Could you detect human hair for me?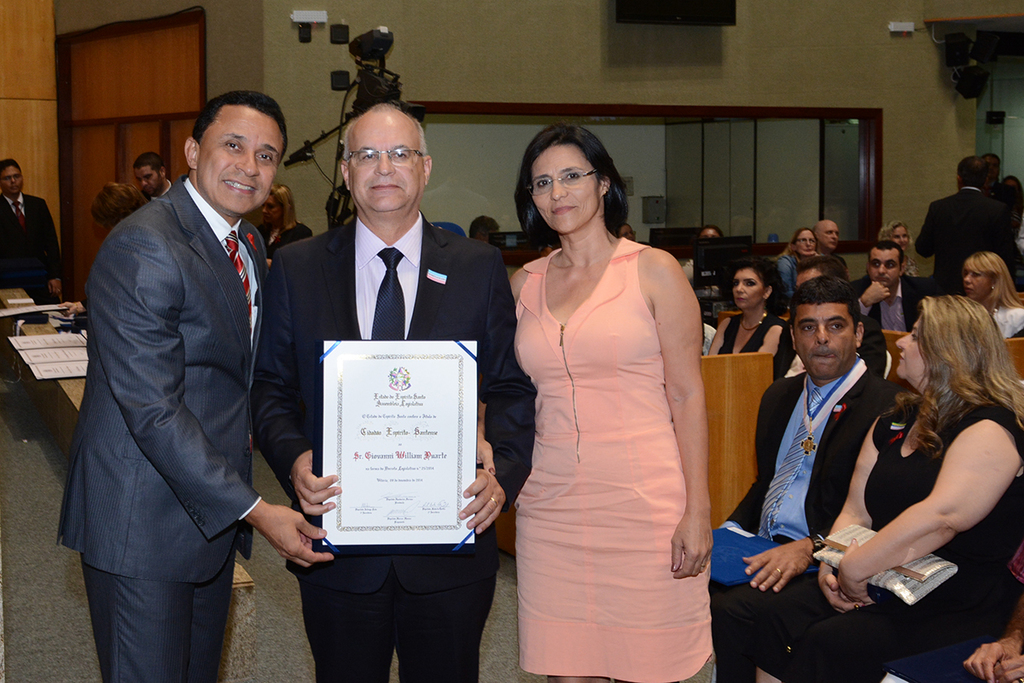
Detection result: bbox=(191, 92, 289, 164).
